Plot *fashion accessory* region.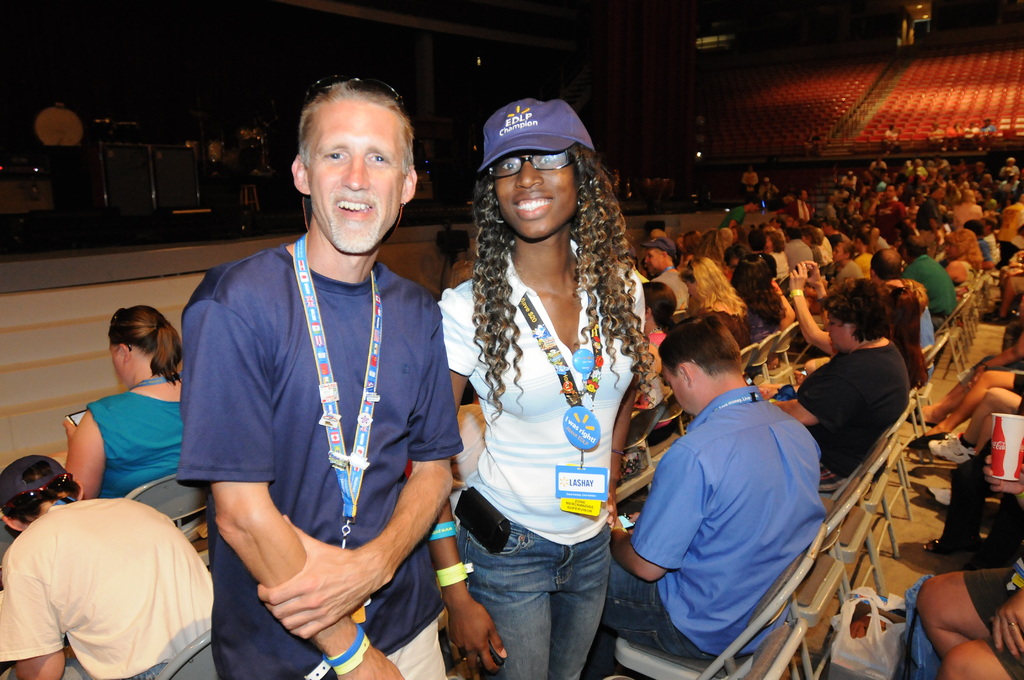
Plotted at bbox(107, 305, 137, 350).
